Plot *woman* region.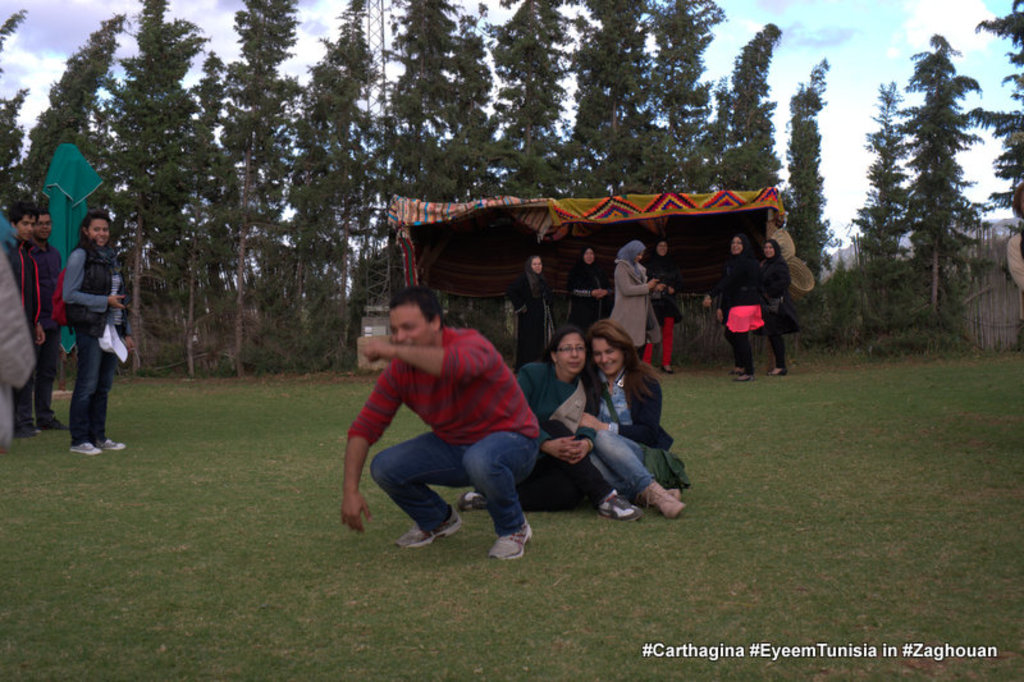
Plotted at (607, 238, 669, 360).
